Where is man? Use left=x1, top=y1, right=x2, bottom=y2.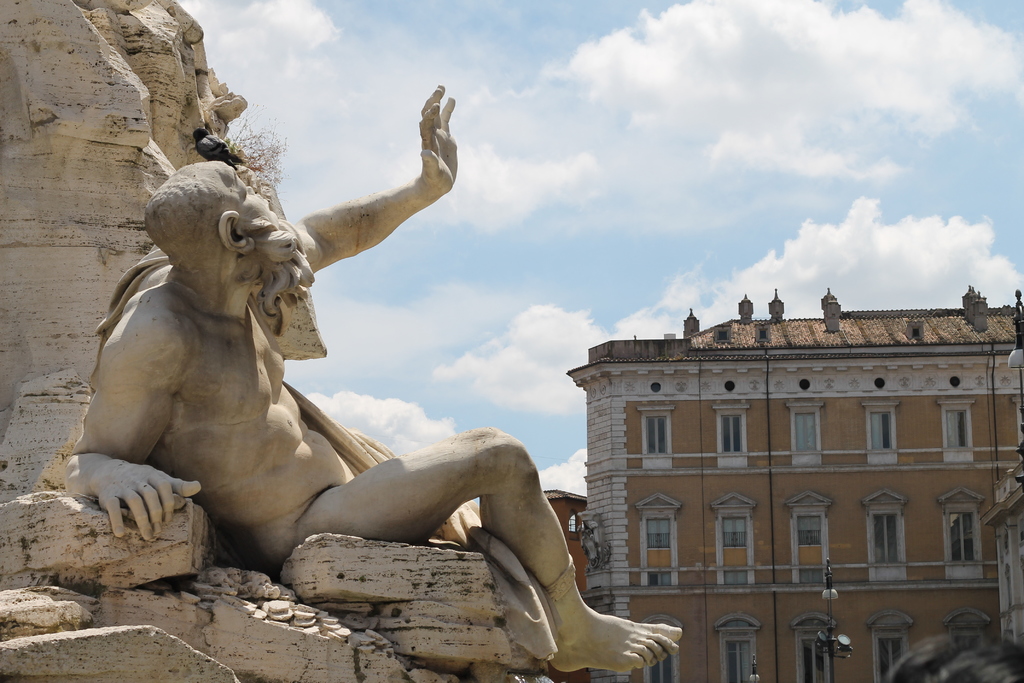
left=52, top=79, right=674, bottom=682.
